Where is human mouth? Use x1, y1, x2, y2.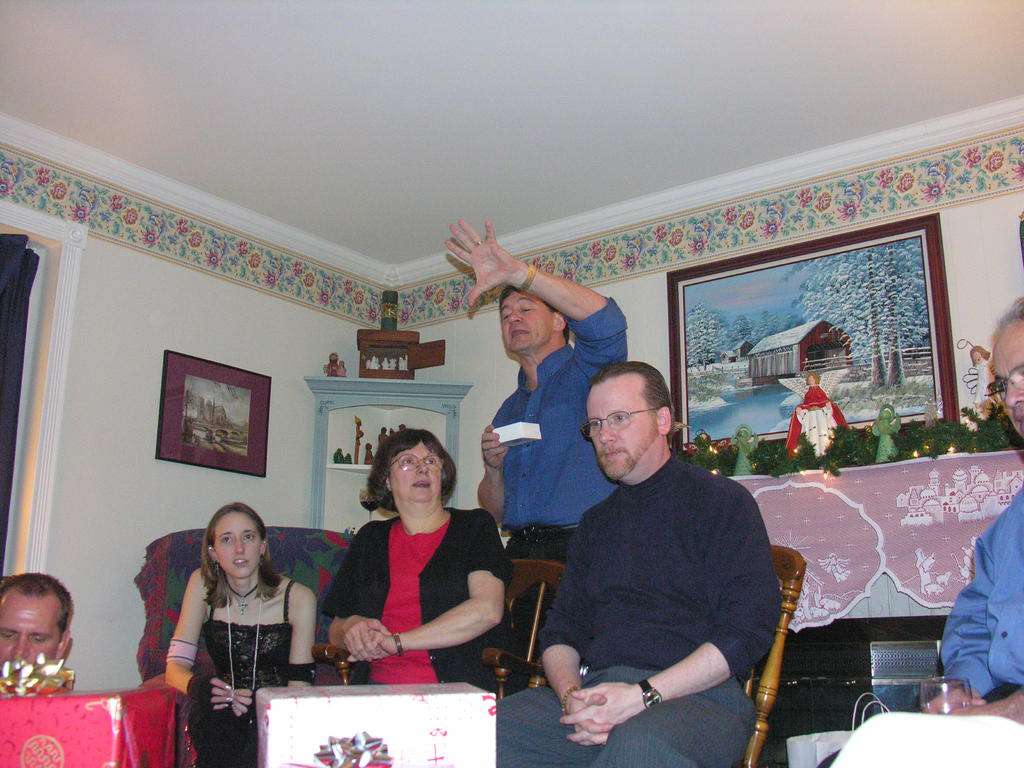
234, 553, 250, 570.
